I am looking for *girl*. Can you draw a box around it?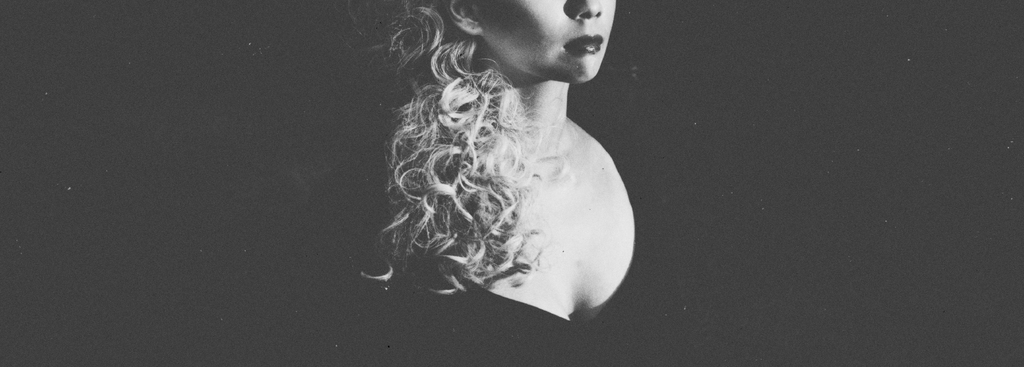
Sure, the bounding box is [left=344, top=0, right=676, bottom=366].
